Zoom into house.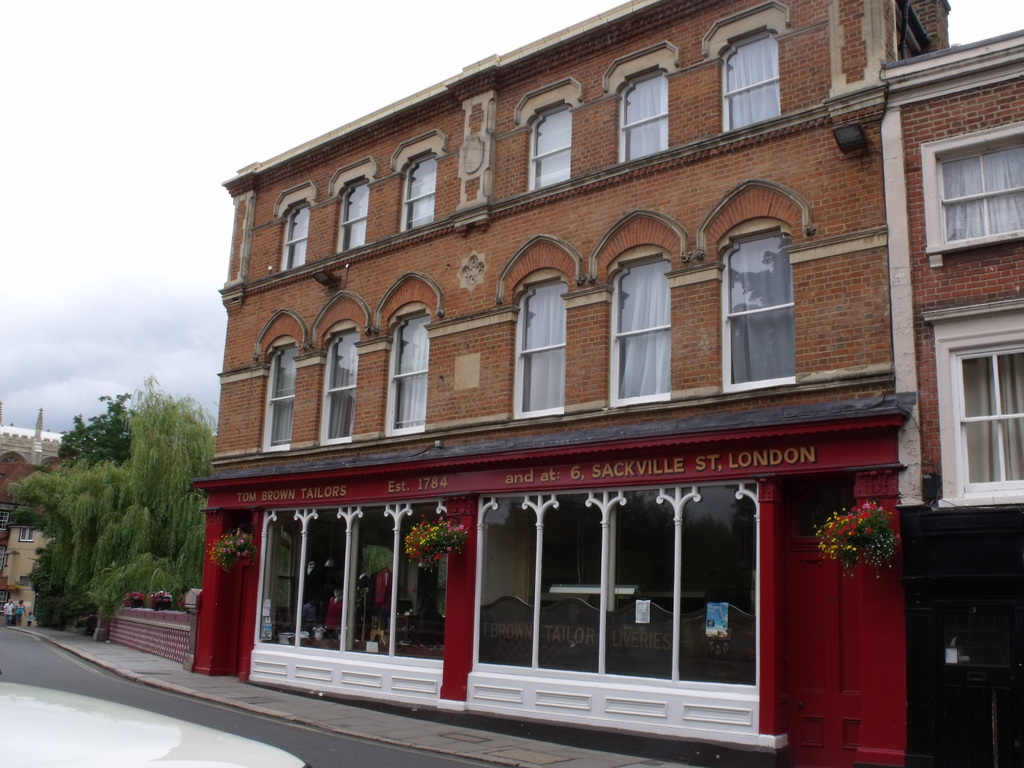
Zoom target: box(189, 0, 952, 750).
